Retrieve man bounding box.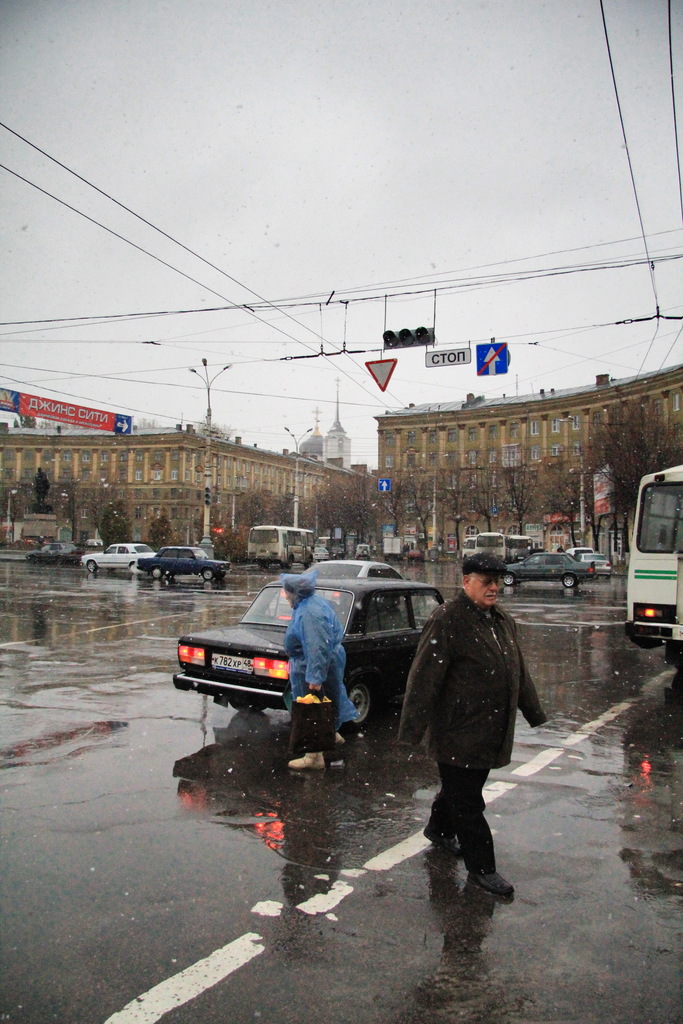
Bounding box: bbox=[406, 567, 543, 904].
